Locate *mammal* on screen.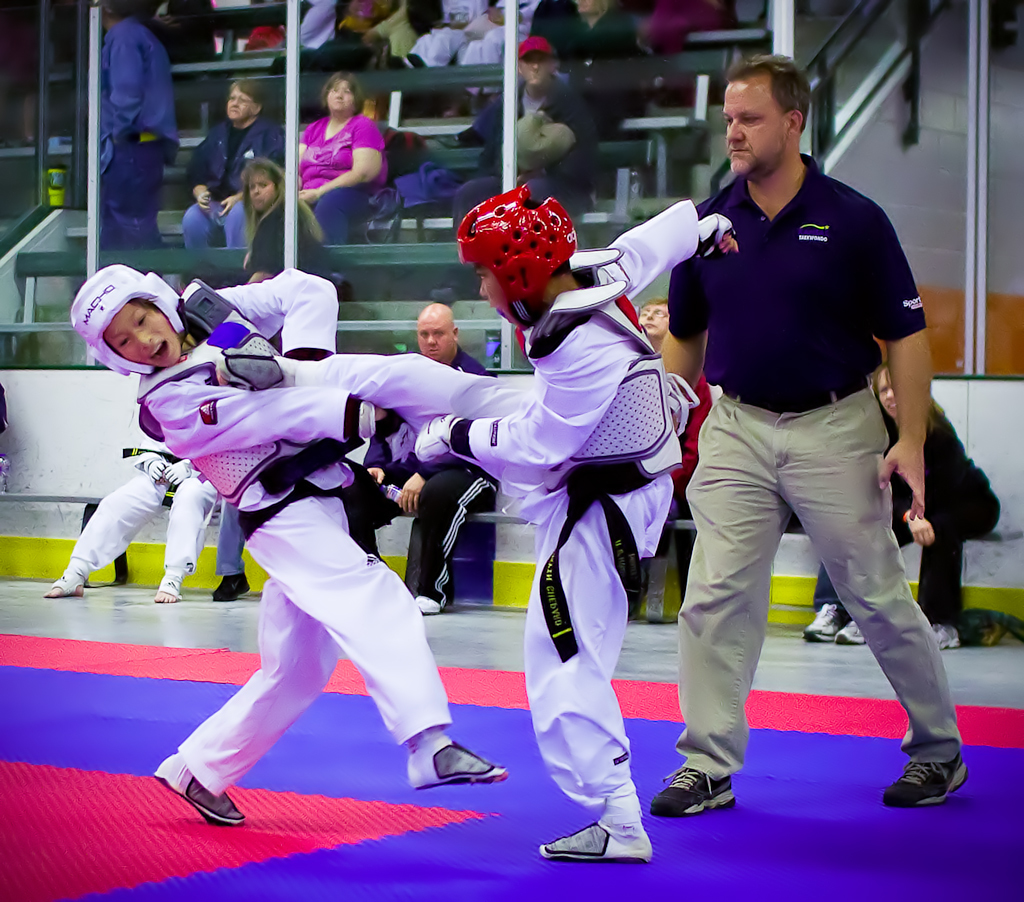
On screen at 802,562,839,643.
